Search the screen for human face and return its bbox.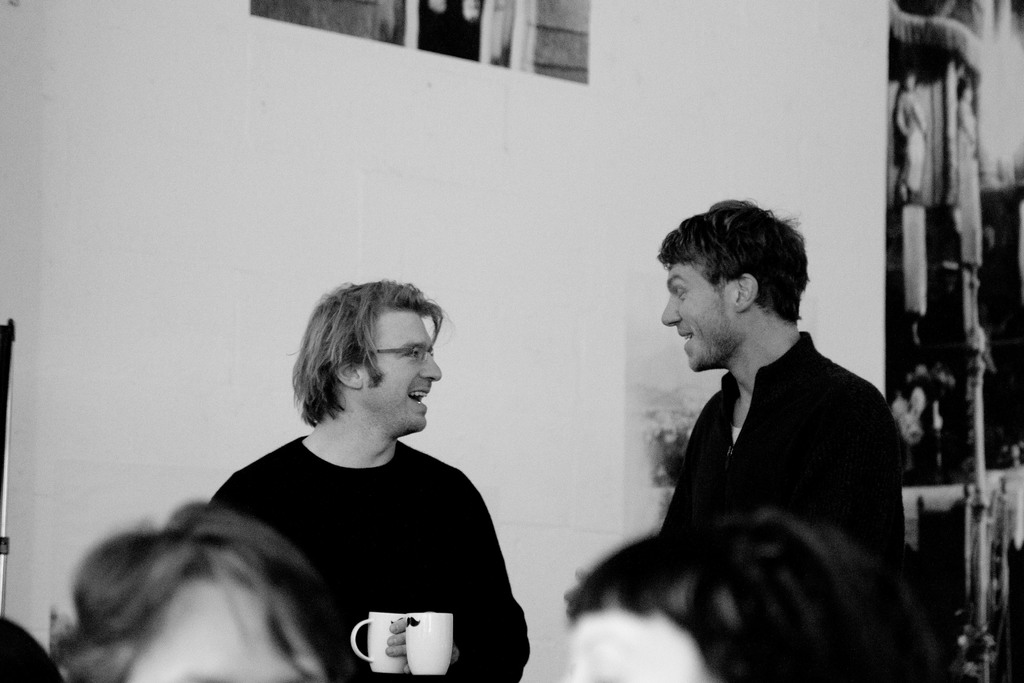
Found: (570,609,717,682).
